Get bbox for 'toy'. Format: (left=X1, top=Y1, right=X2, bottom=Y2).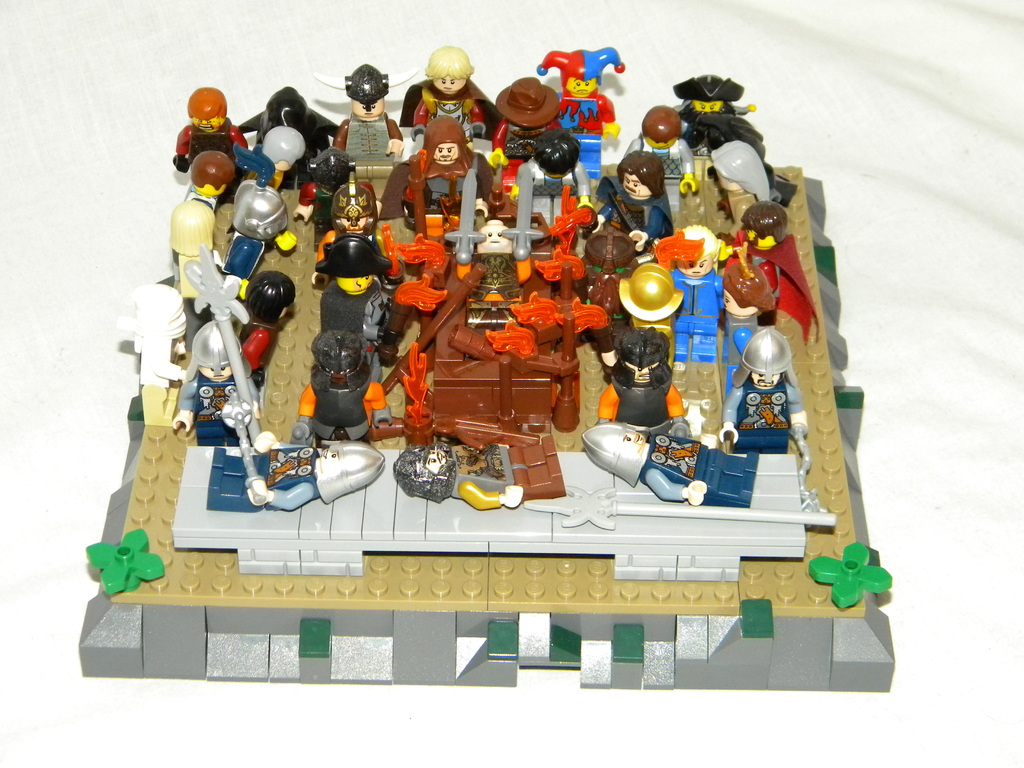
(left=253, top=121, right=314, bottom=196).
